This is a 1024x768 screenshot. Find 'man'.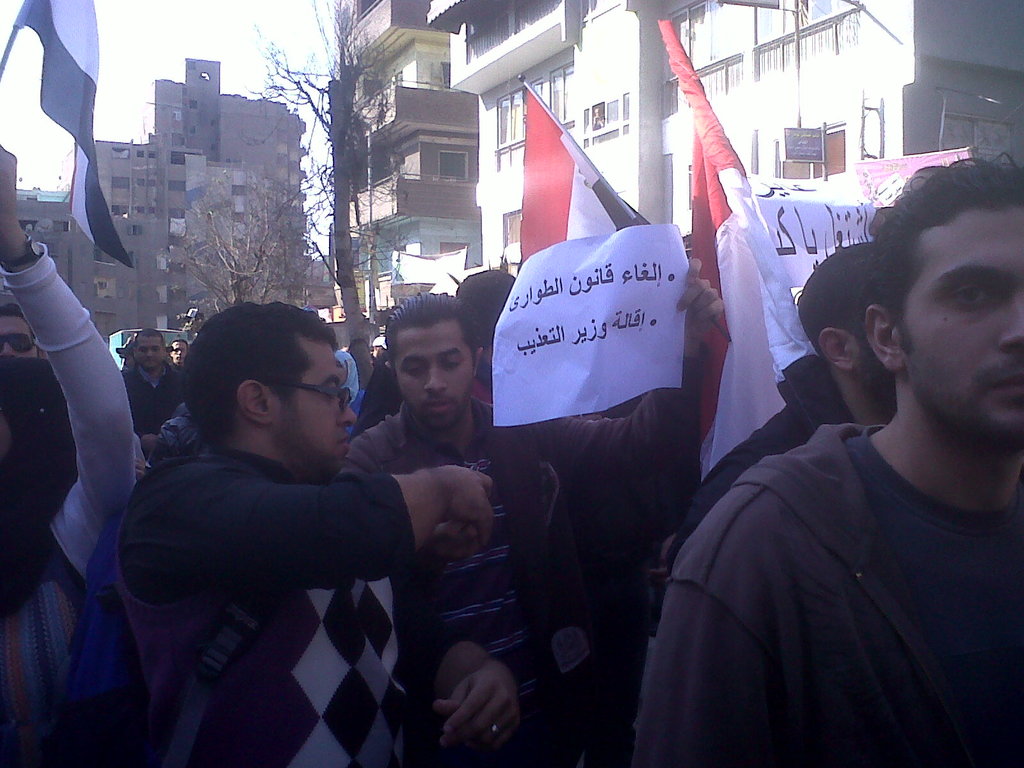
Bounding box: (x1=333, y1=243, x2=740, y2=767).
